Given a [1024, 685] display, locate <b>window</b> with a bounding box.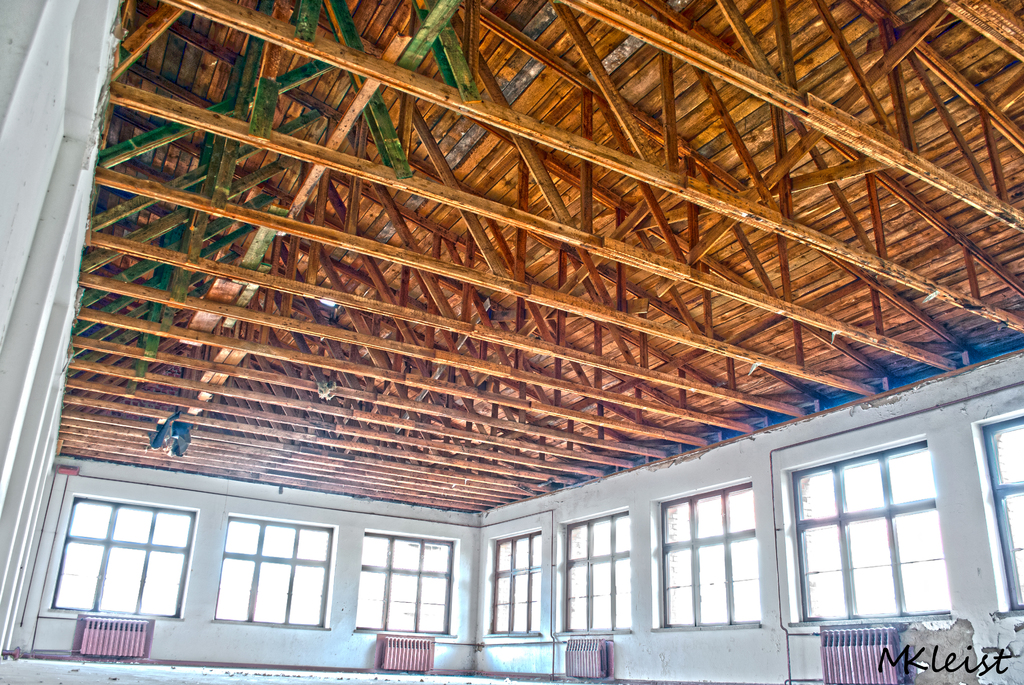
Located: (556,505,631,638).
